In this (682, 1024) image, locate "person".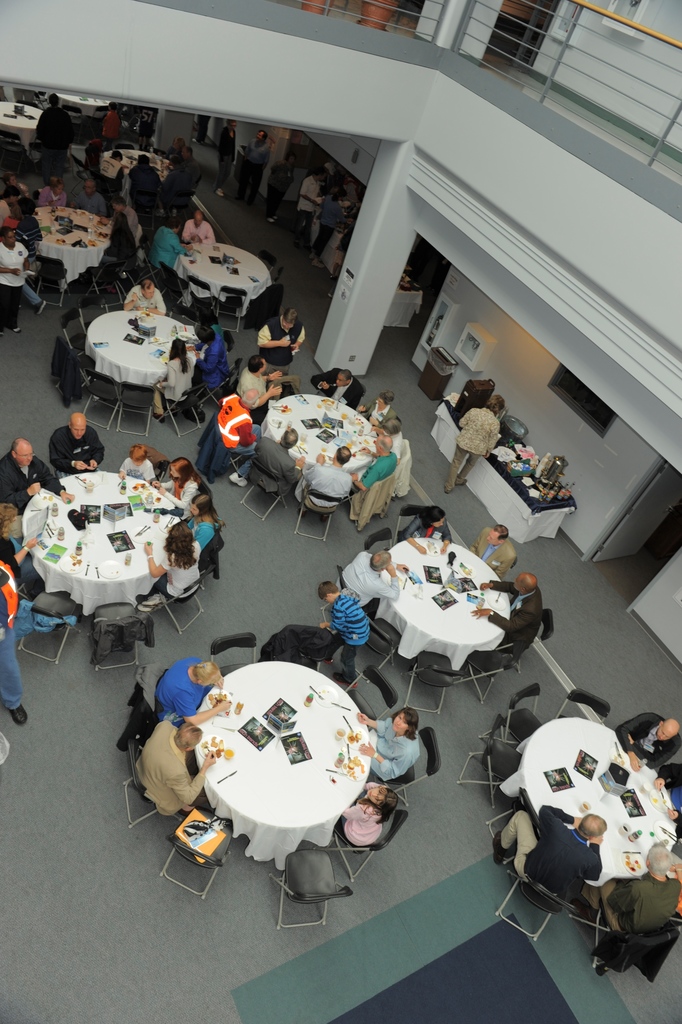
Bounding box: (331, 546, 403, 615).
